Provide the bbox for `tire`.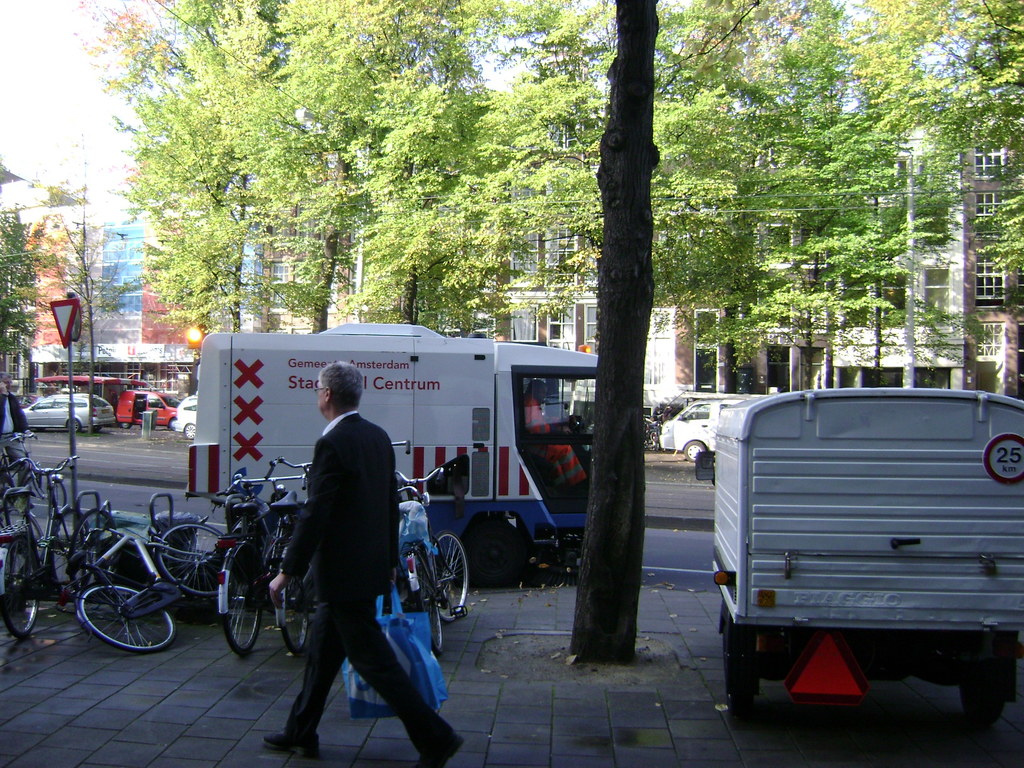
locate(185, 424, 195, 439).
